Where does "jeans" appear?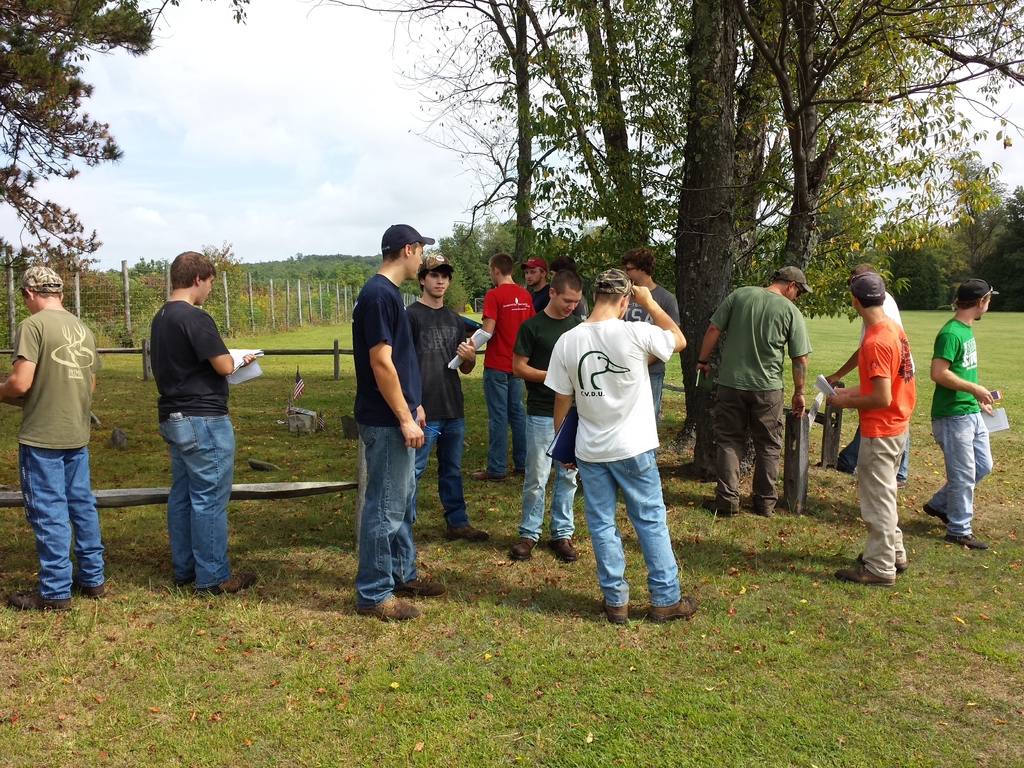
Appears at x1=931 y1=414 x2=995 y2=537.
